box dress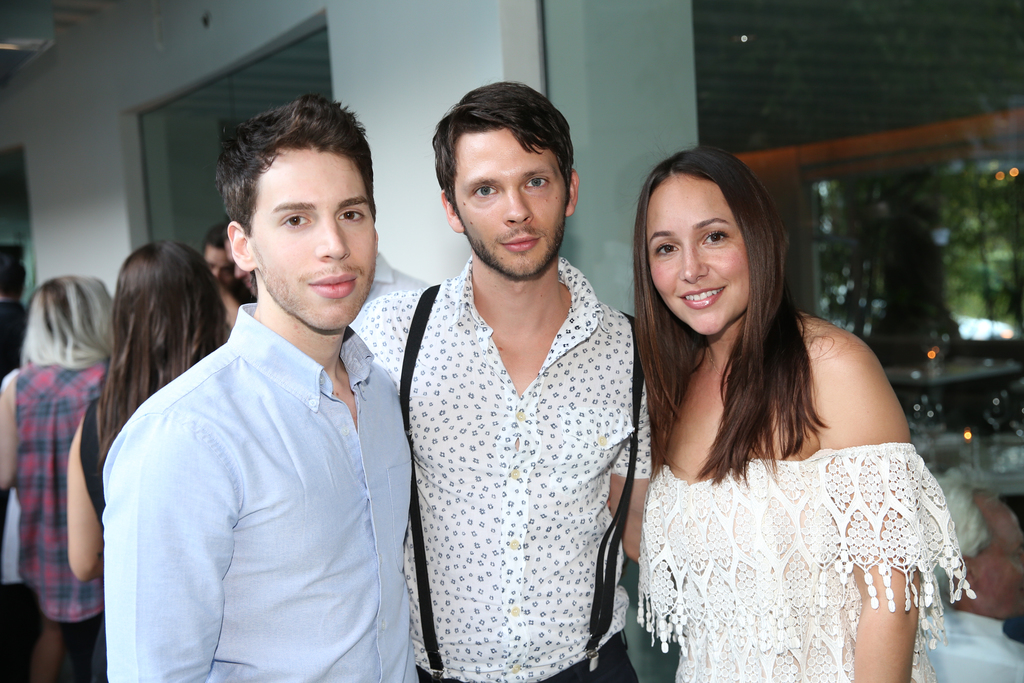
bbox=(12, 351, 121, 610)
